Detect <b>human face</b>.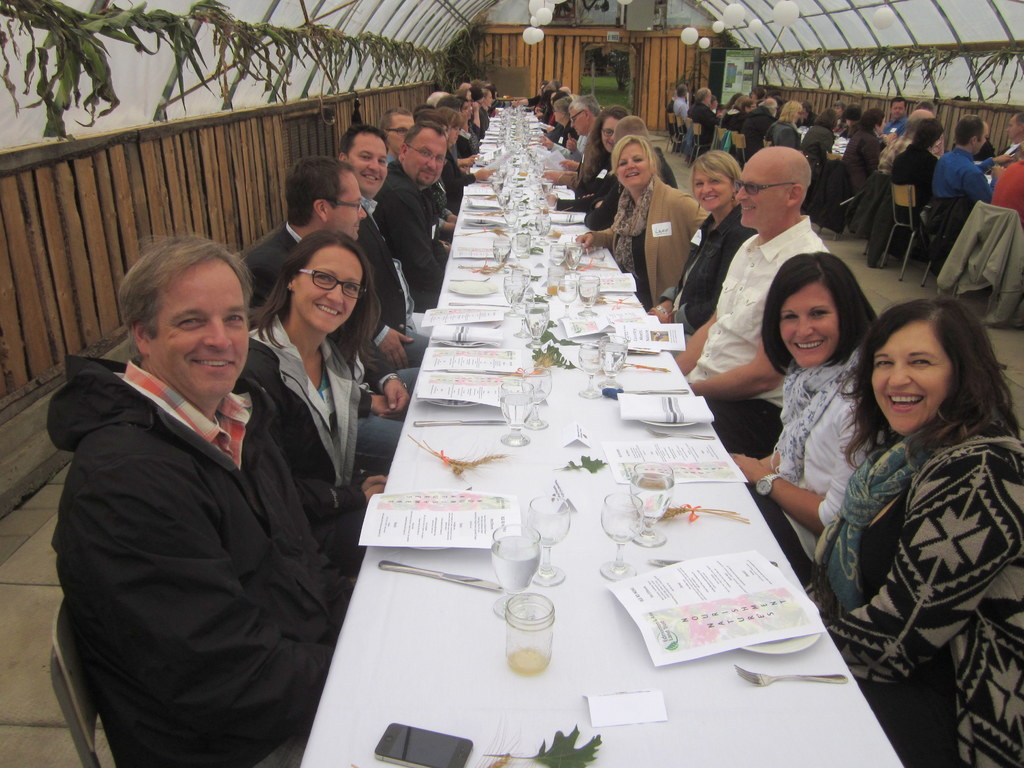
Detected at (293, 247, 363, 333).
